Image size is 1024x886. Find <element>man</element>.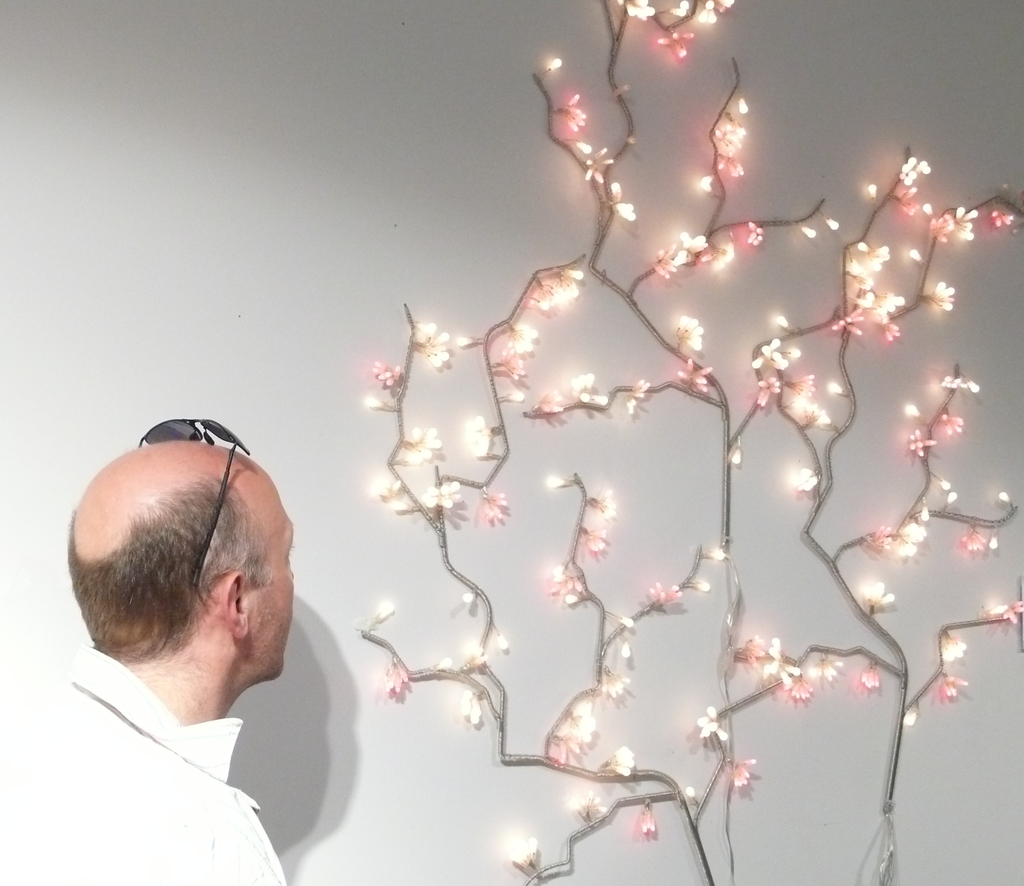
l=31, t=432, r=330, b=869.
